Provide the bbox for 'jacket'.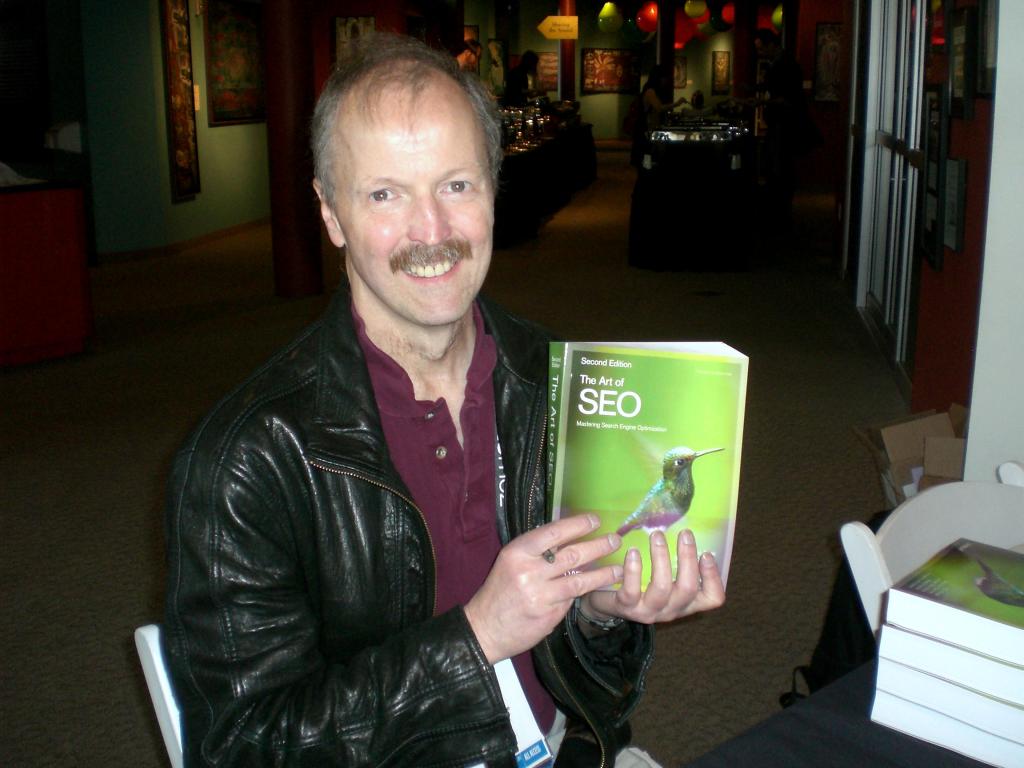
rect(156, 228, 614, 742).
